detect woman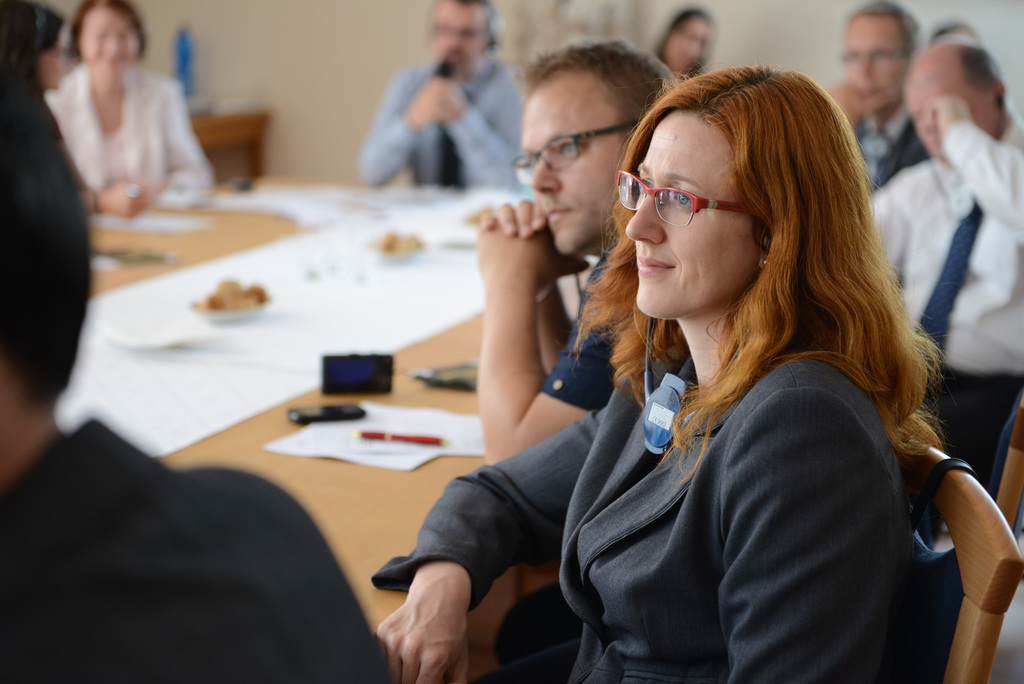
rect(47, 0, 213, 190)
